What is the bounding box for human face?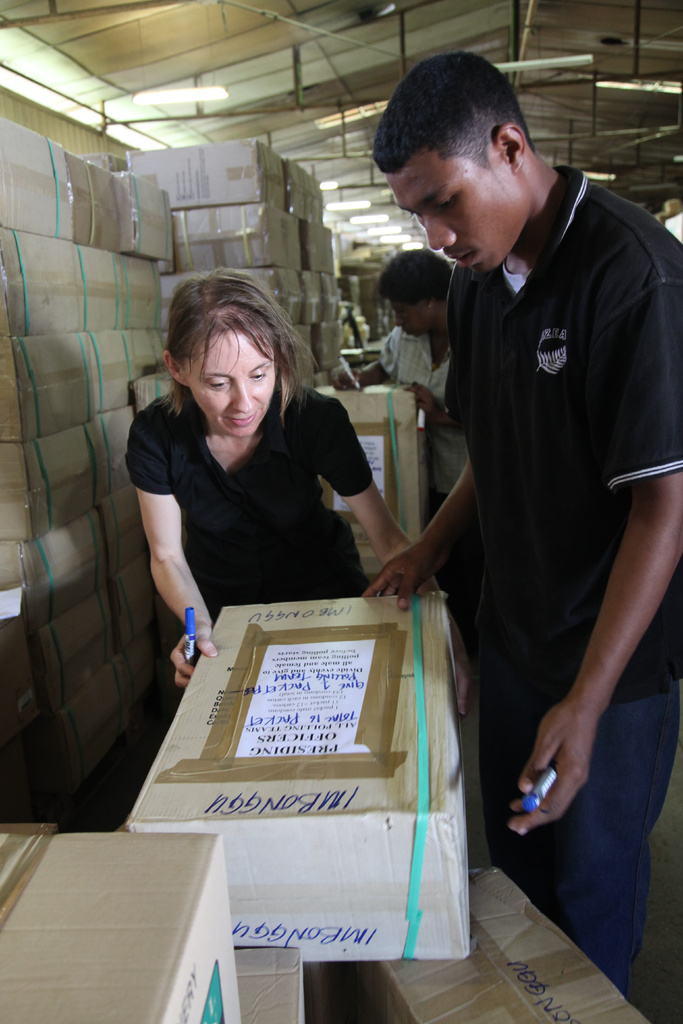
391, 297, 431, 337.
